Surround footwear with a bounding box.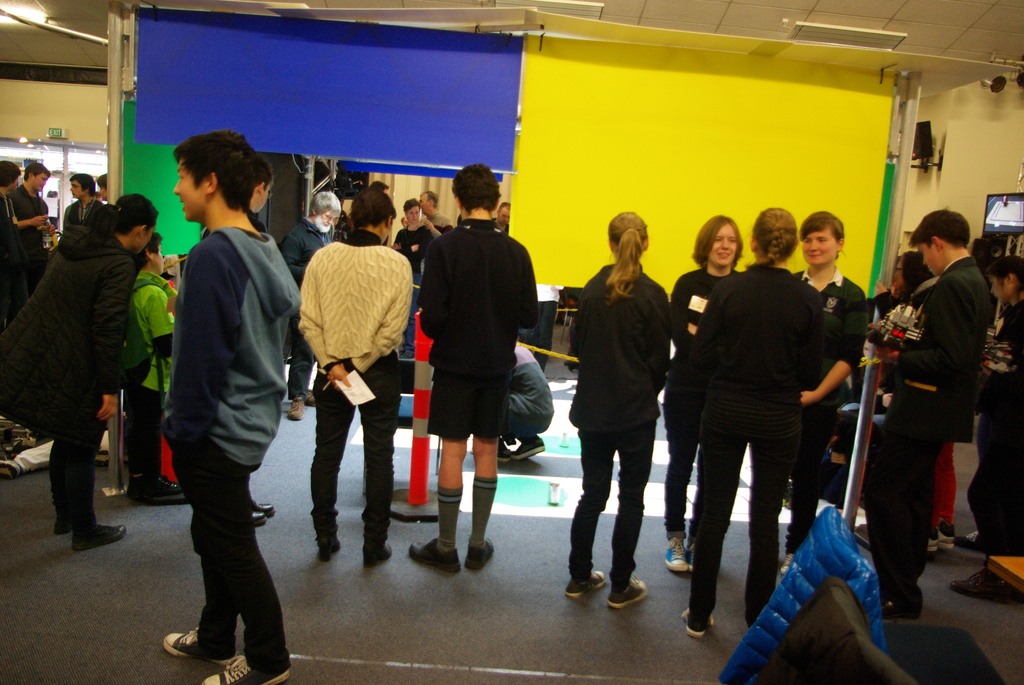
<bbox>611, 572, 647, 606</bbox>.
